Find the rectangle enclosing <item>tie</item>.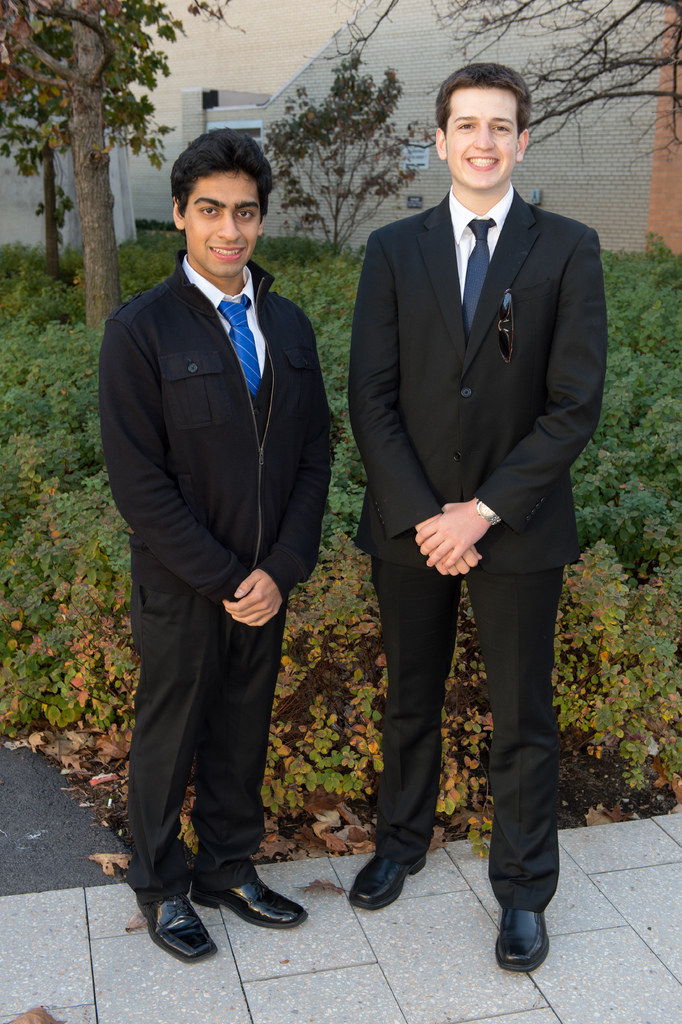
bbox(460, 218, 494, 335).
